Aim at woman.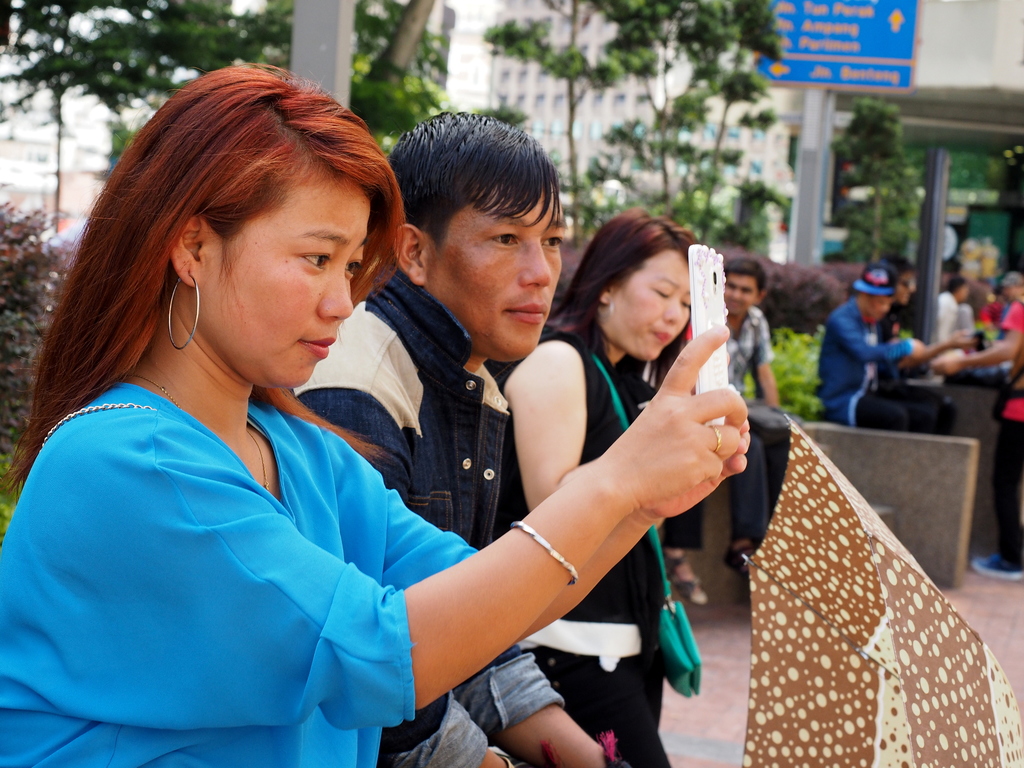
Aimed at 490/201/705/767.
